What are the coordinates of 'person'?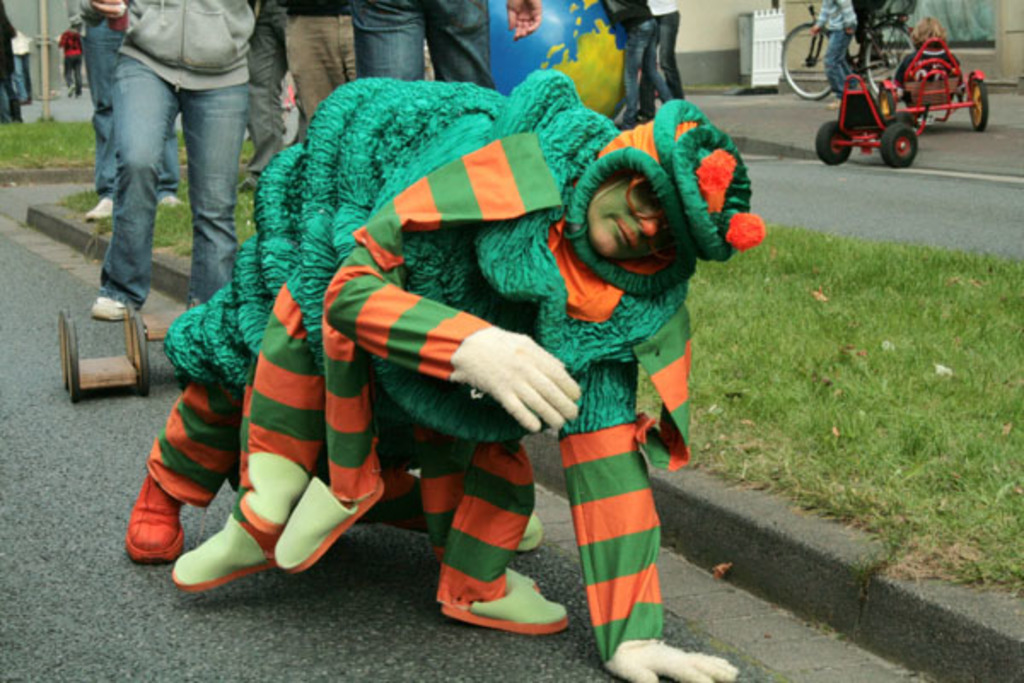
288,0,348,133.
